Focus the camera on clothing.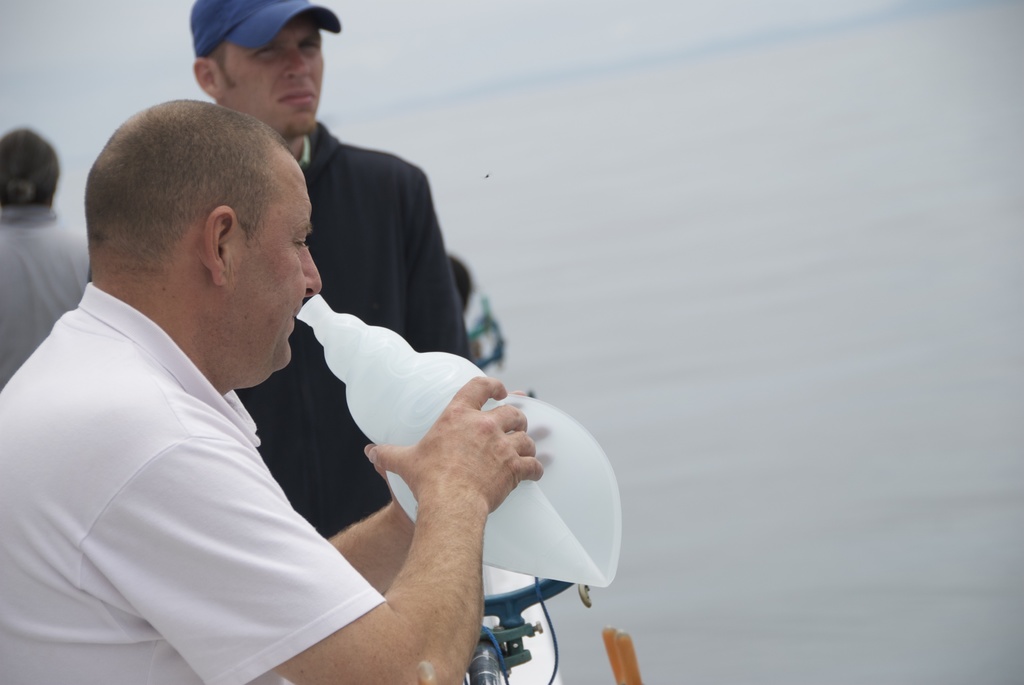
Focus region: x1=234, y1=119, x2=468, y2=541.
